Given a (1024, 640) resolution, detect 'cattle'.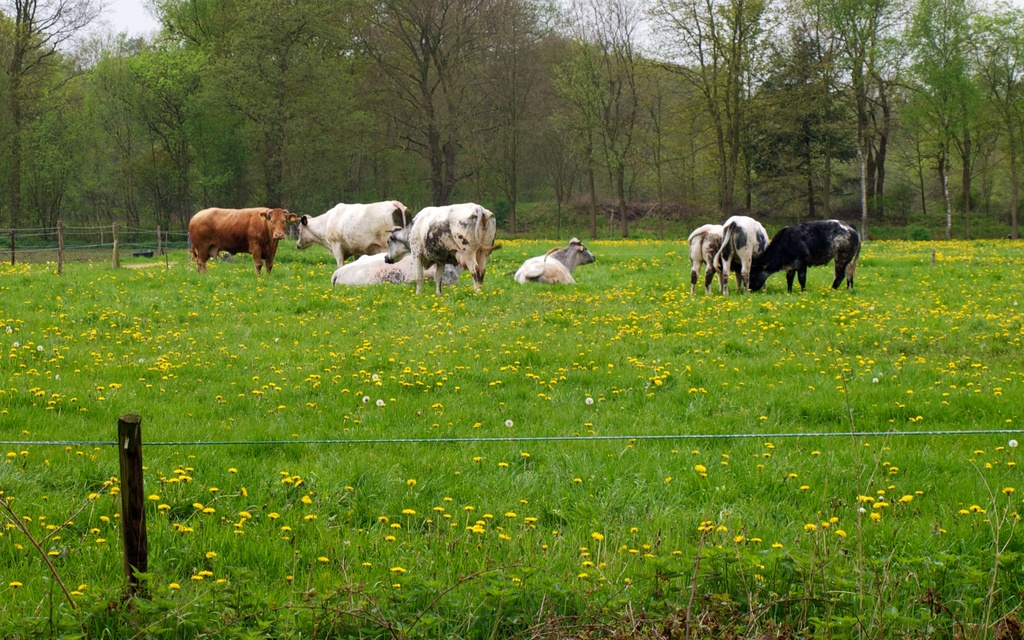
<region>690, 225, 724, 298</region>.
